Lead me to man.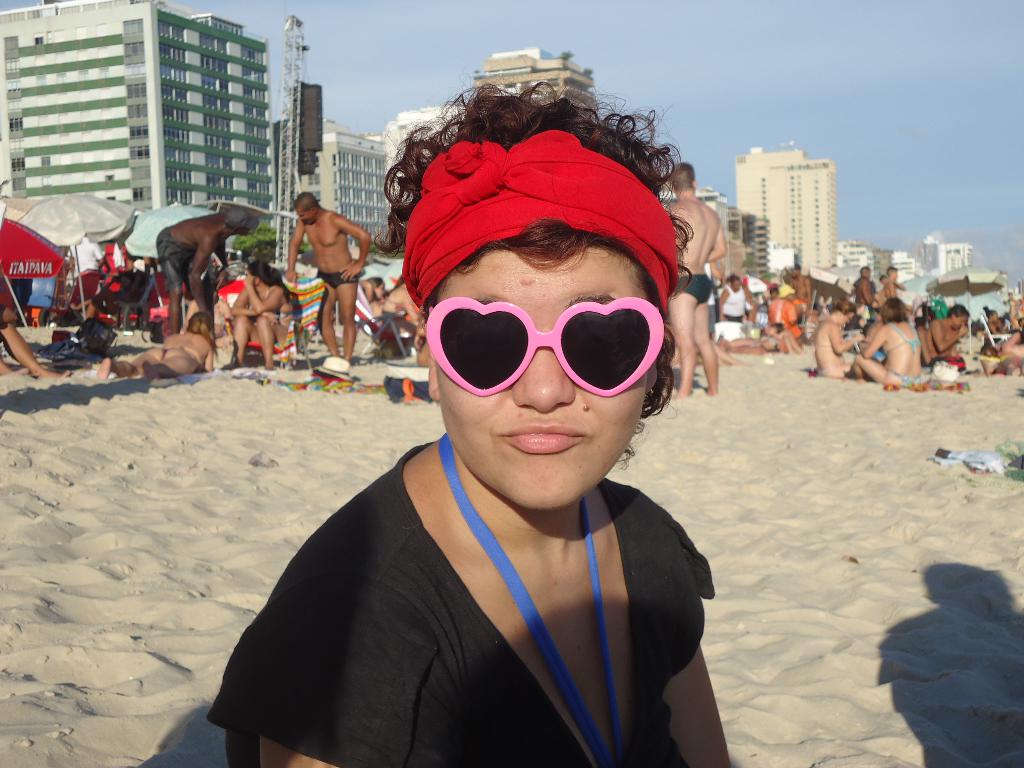
Lead to [850,263,870,319].
